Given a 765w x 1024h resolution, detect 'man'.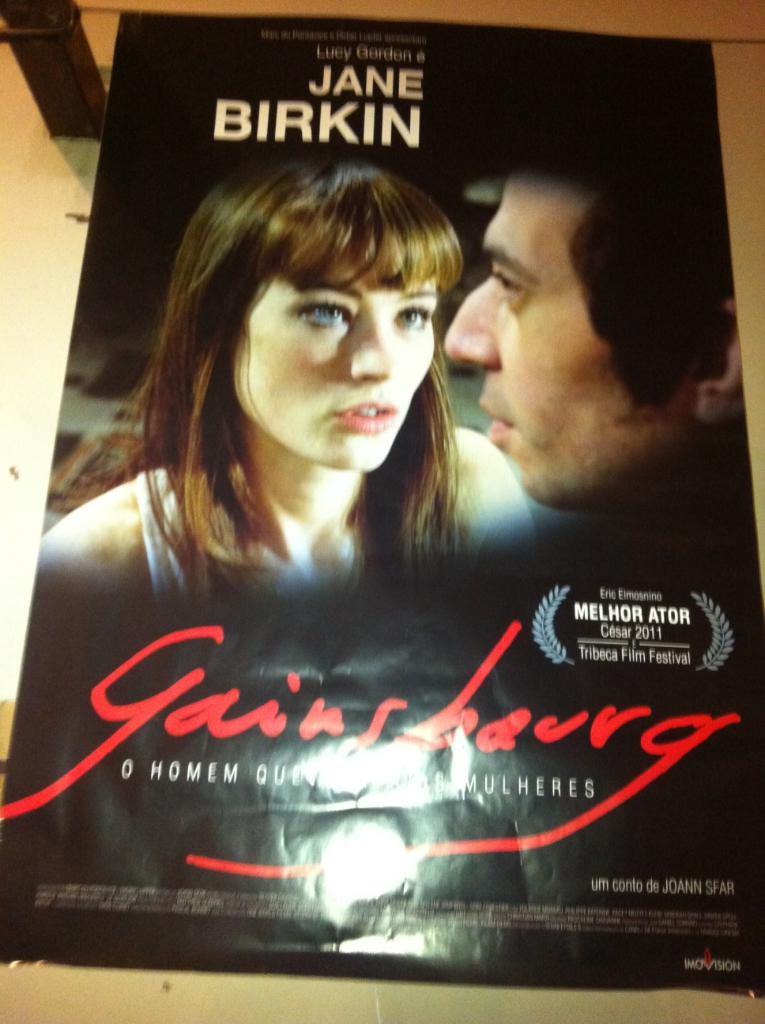
(439,156,744,525).
